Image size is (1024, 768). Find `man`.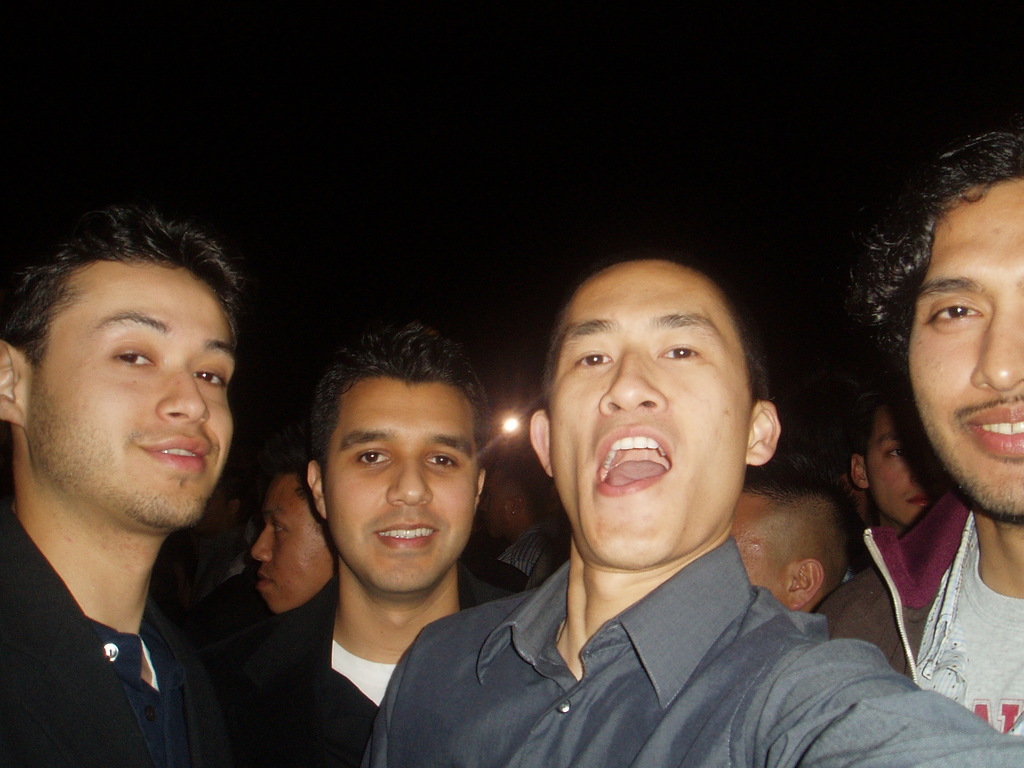
<box>250,422,337,612</box>.
